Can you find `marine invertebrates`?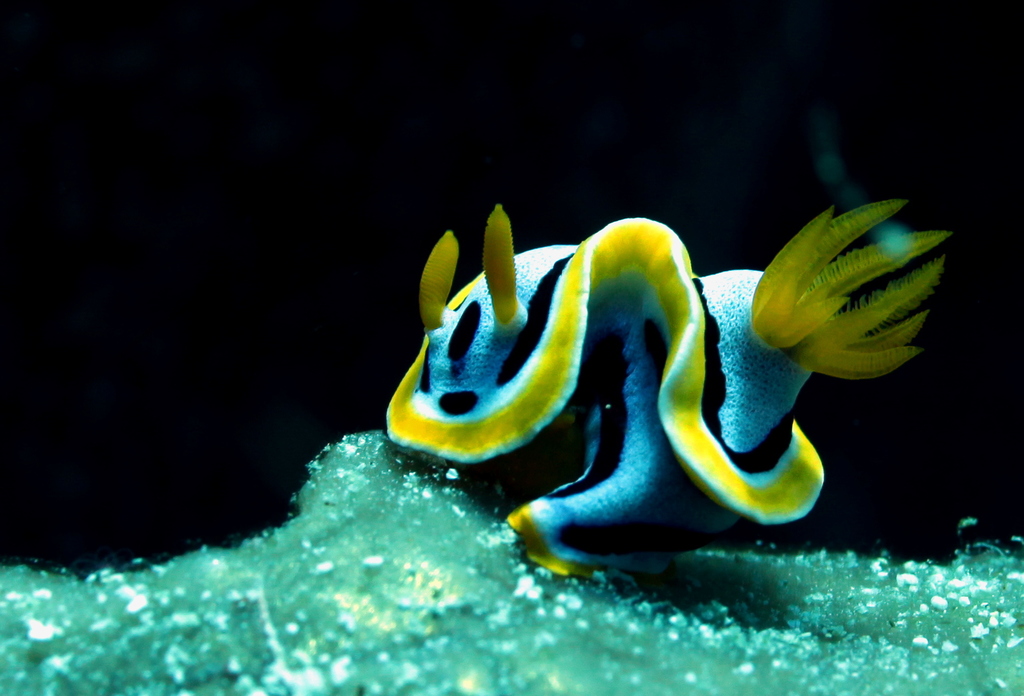
Yes, bounding box: locate(372, 196, 891, 607).
